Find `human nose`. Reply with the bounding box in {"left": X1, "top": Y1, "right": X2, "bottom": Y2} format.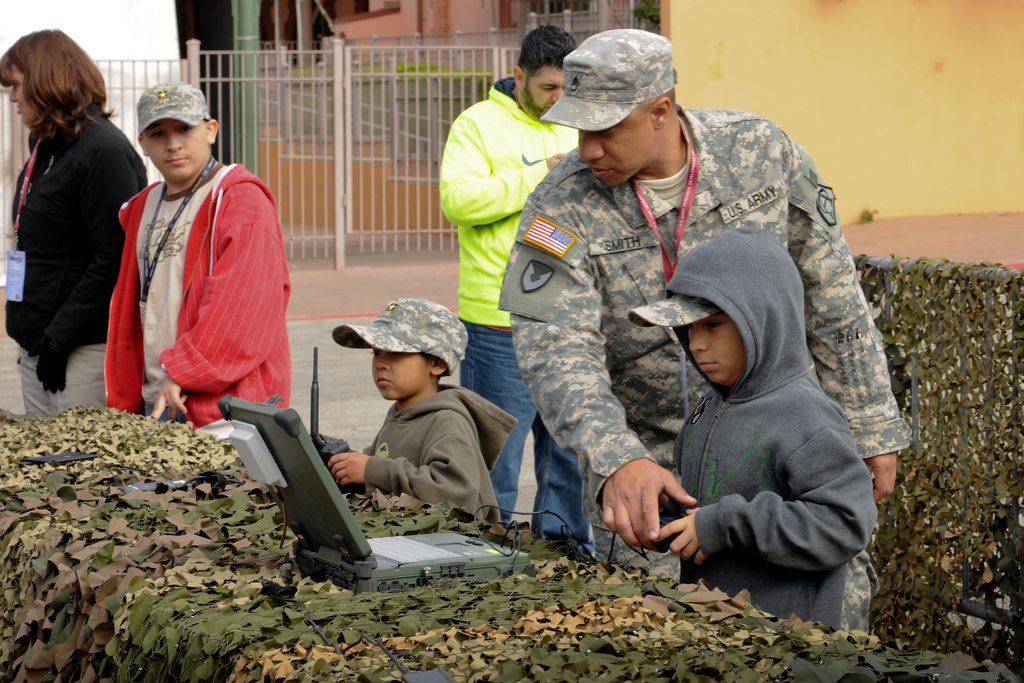
{"left": 579, "top": 131, "right": 604, "bottom": 163}.
